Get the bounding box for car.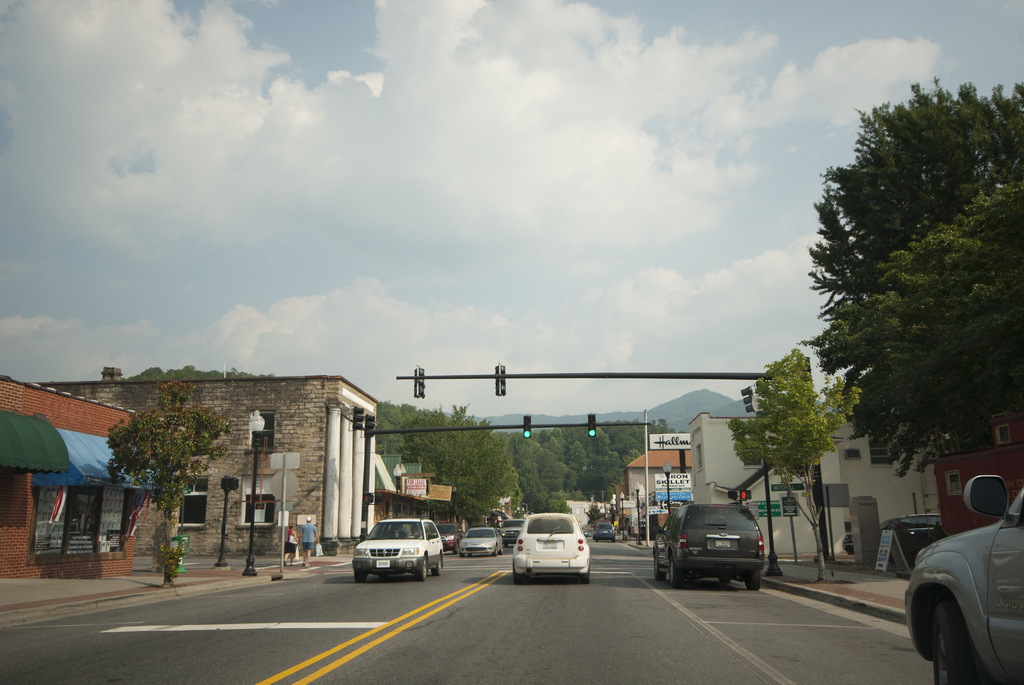
{"x1": 349, "y1": 521, "x2": 447, "y2": 578}.
